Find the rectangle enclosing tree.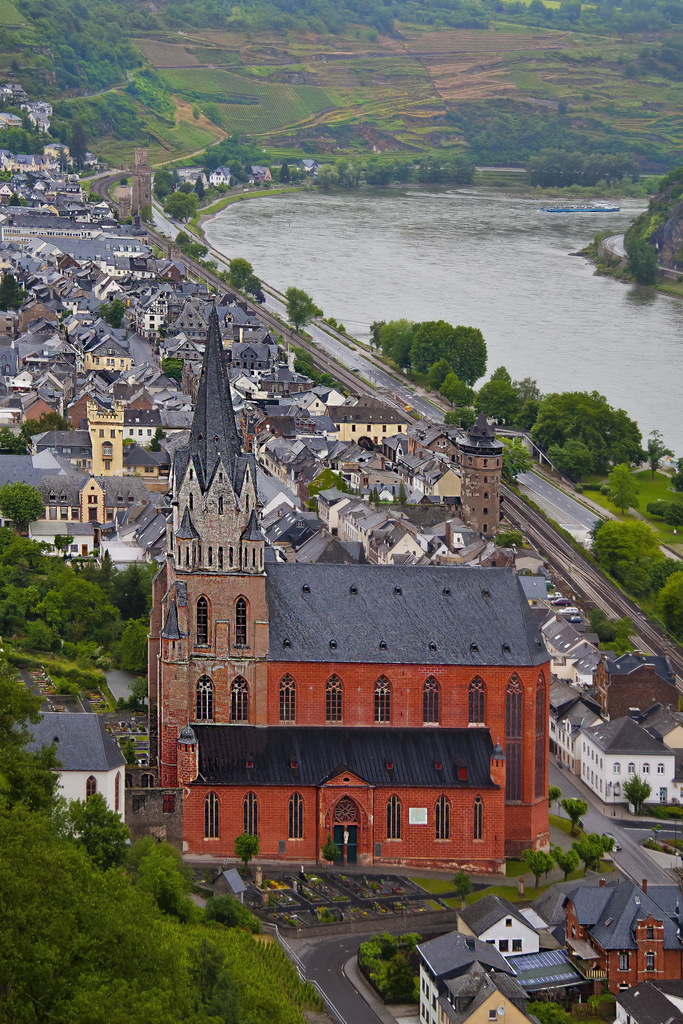
Rect(282, 281, 327, 333).
